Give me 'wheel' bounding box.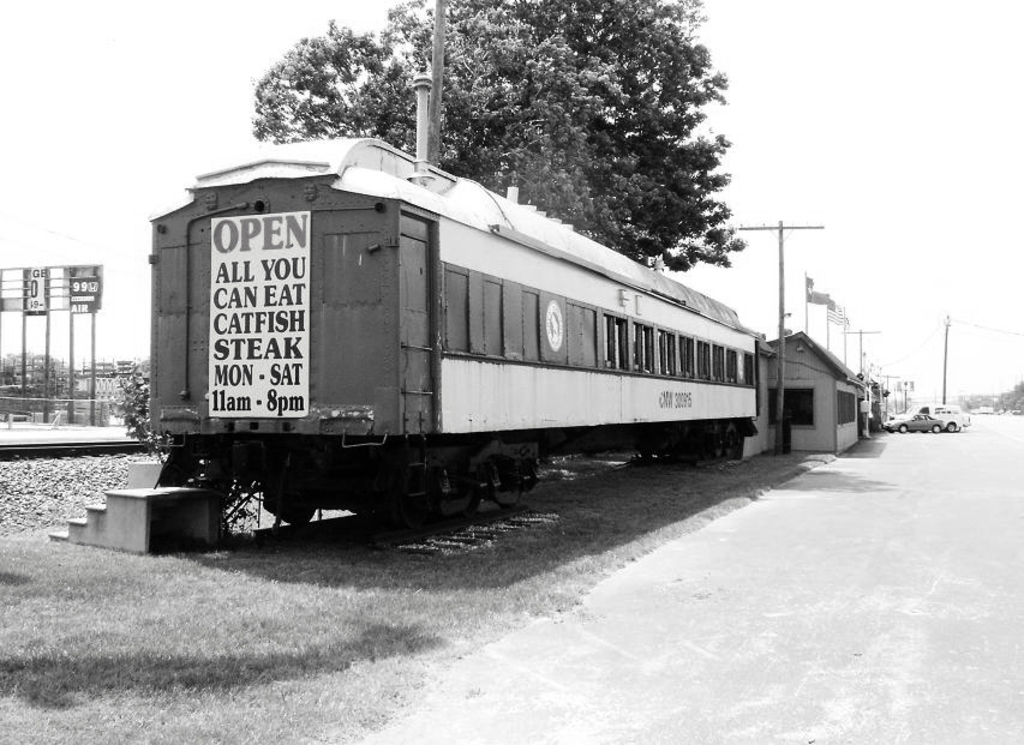
898,423,908,431.
